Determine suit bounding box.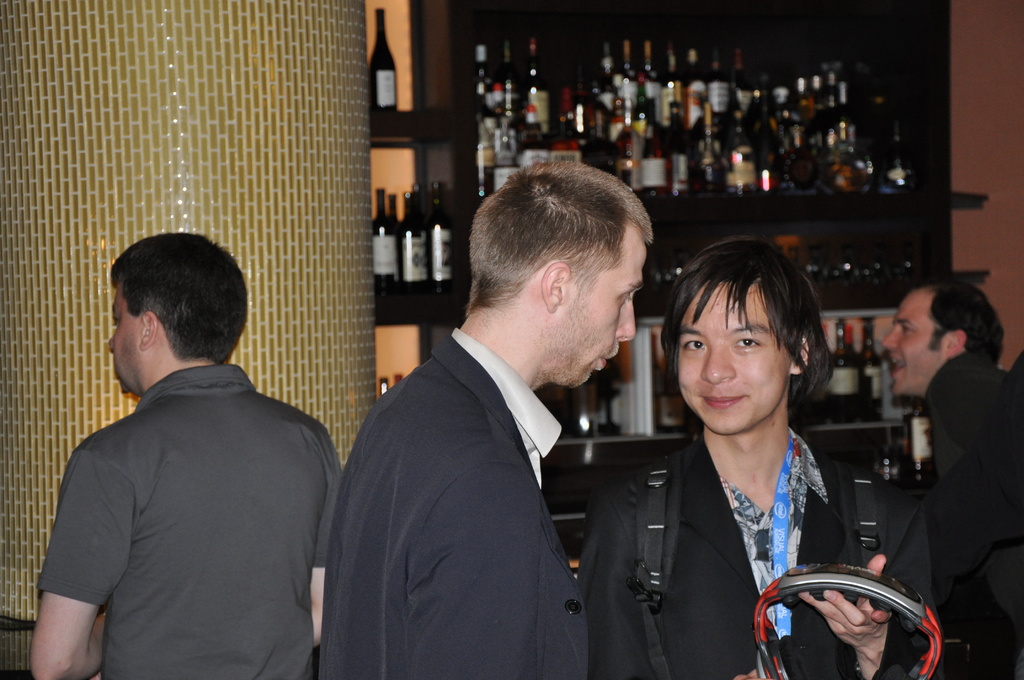
Determined: (310,316,591,677).
